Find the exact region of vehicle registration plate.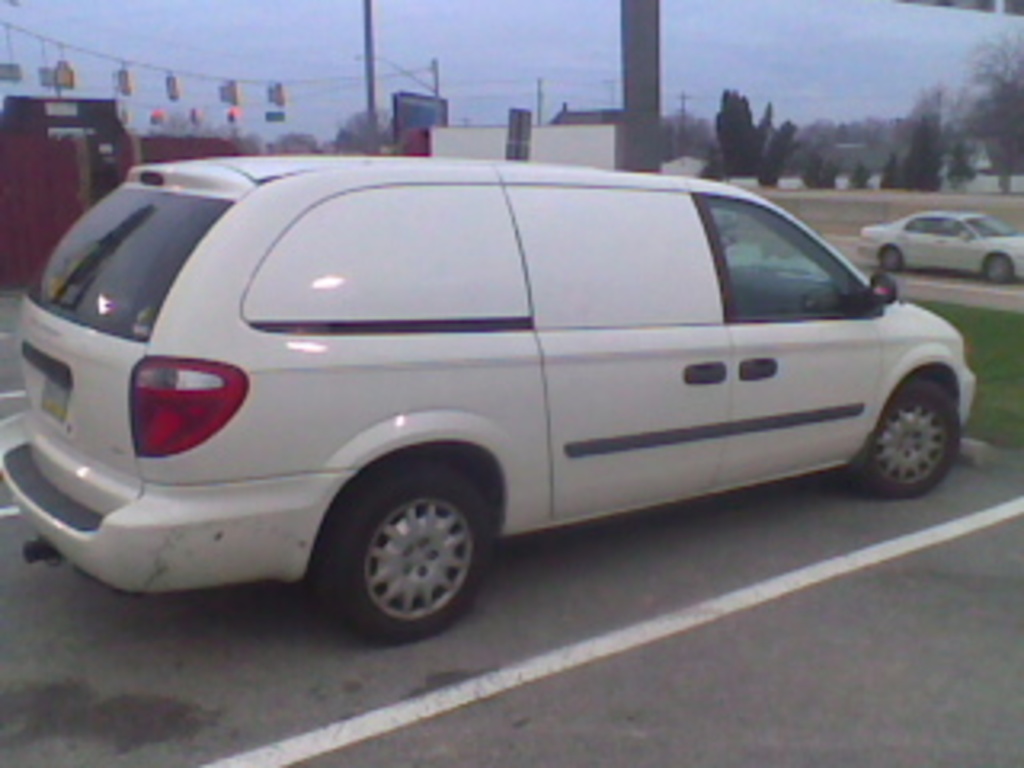
Exact region: x1=42, y1=371, x2=67, y2=416.
